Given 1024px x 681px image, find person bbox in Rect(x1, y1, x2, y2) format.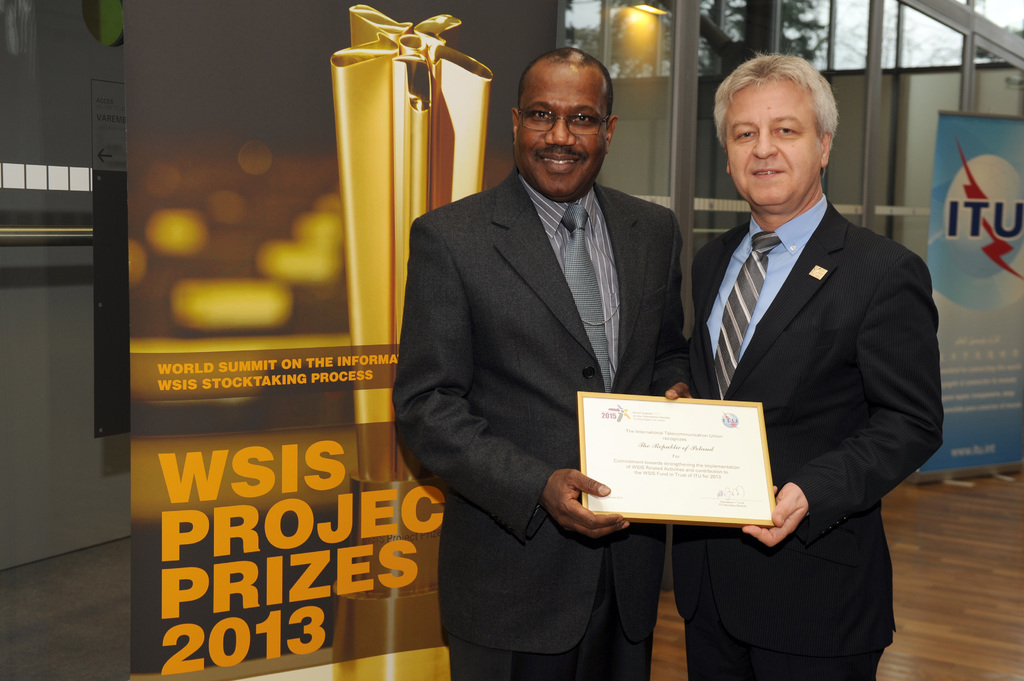
Rect(666, 45, 930, 675).
